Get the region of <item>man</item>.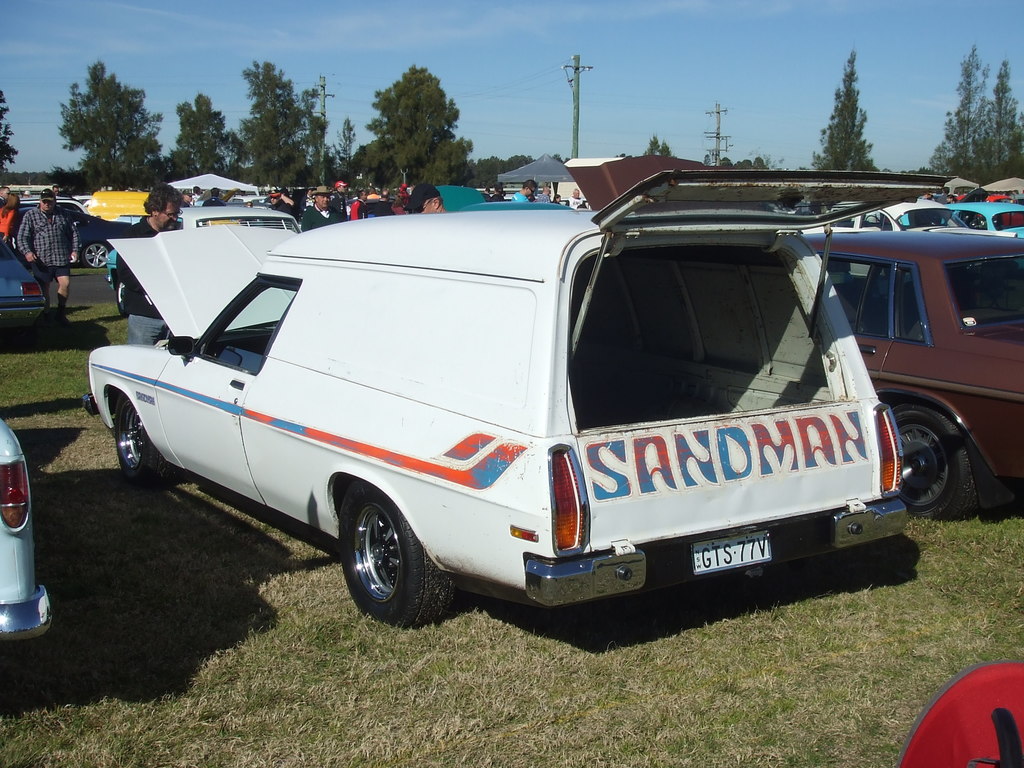
left=349, top=189, right=366, bottom=220.
